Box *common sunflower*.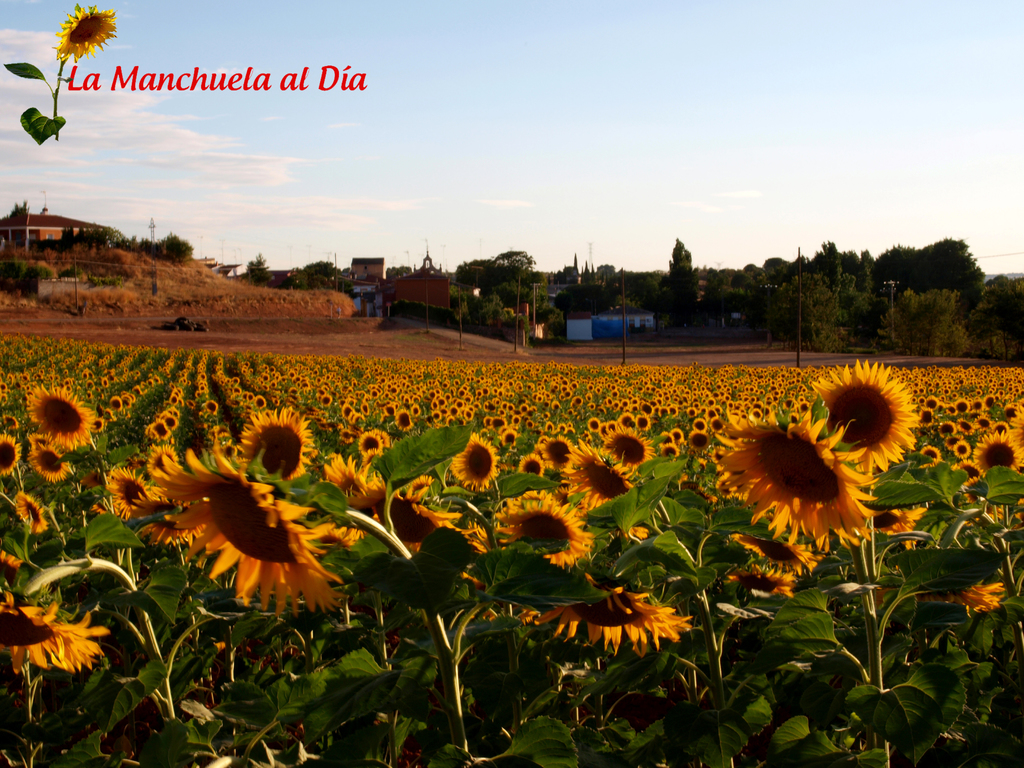
pyautogui.locateOnScreen(967, 586, 1007, 609).
